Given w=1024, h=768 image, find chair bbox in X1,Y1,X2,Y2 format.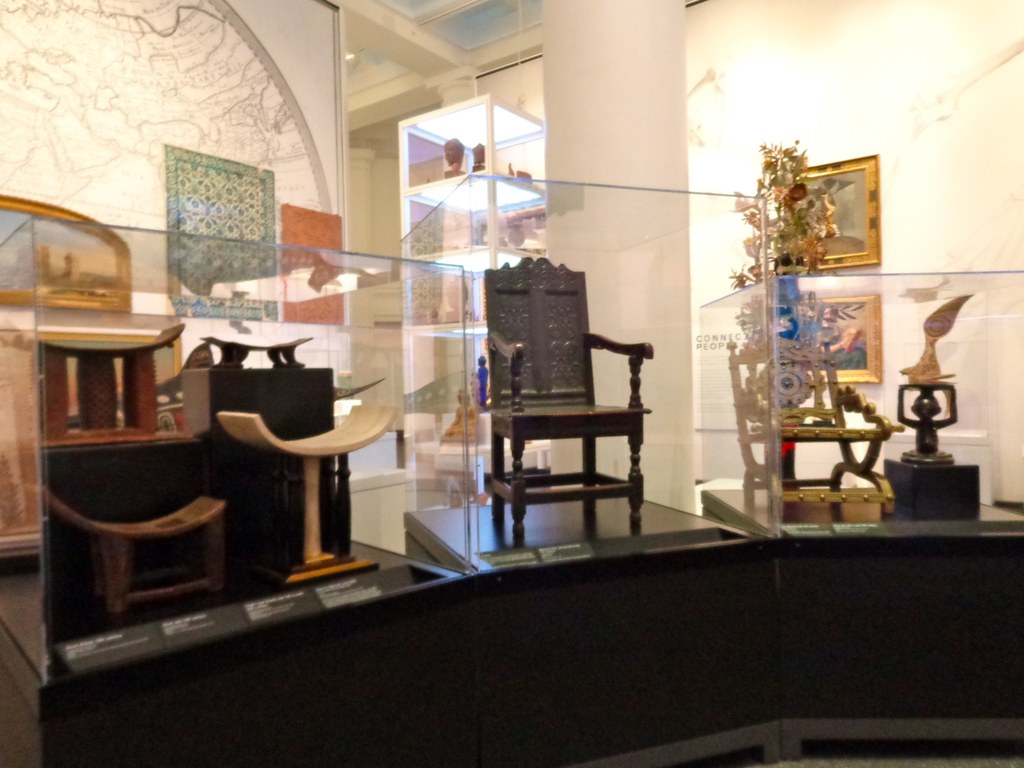
721,139,900,515.
